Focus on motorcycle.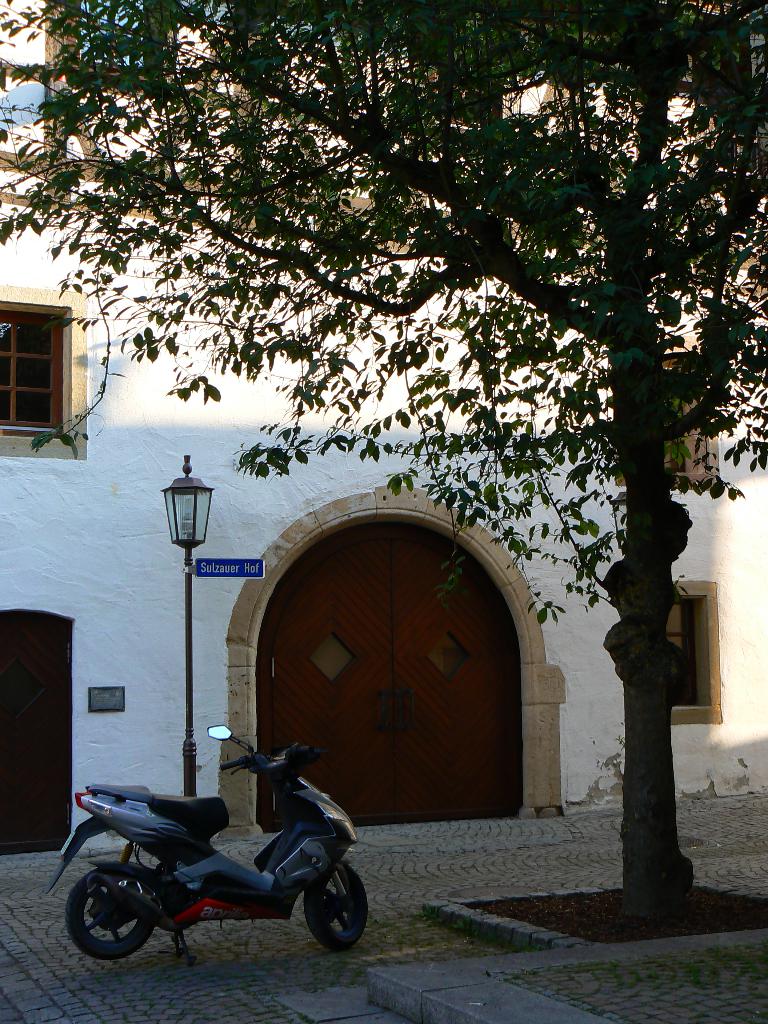
Focused at detection(24, 755, 380, 972).
